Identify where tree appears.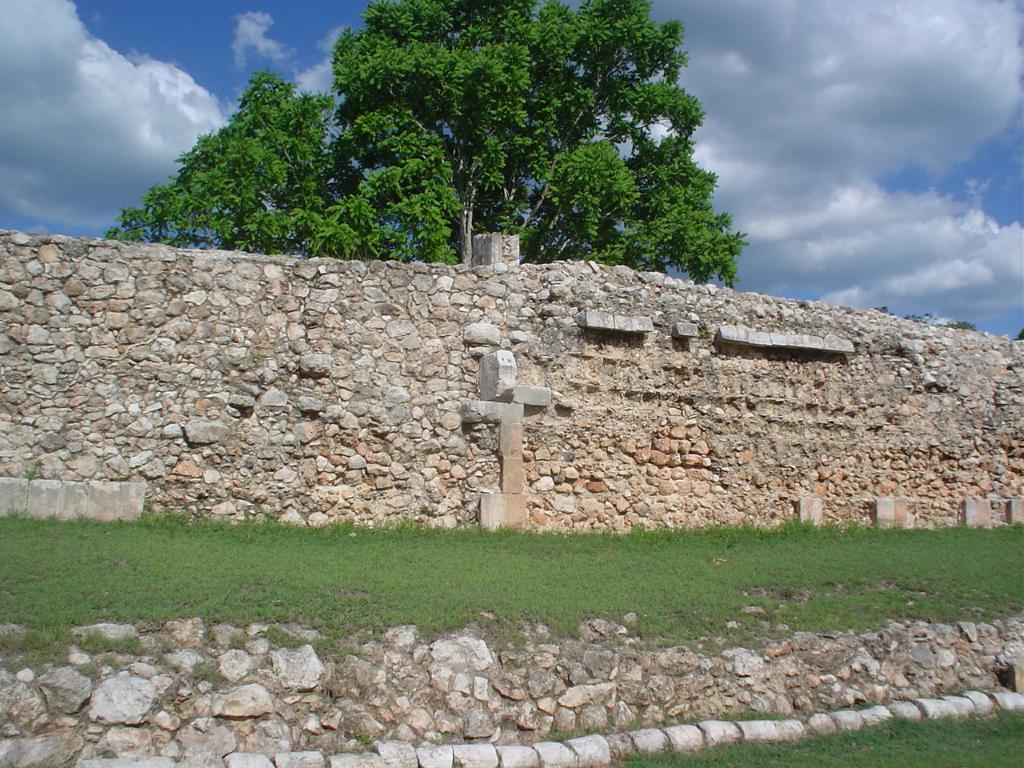
Appears at [872,306,978,330].
